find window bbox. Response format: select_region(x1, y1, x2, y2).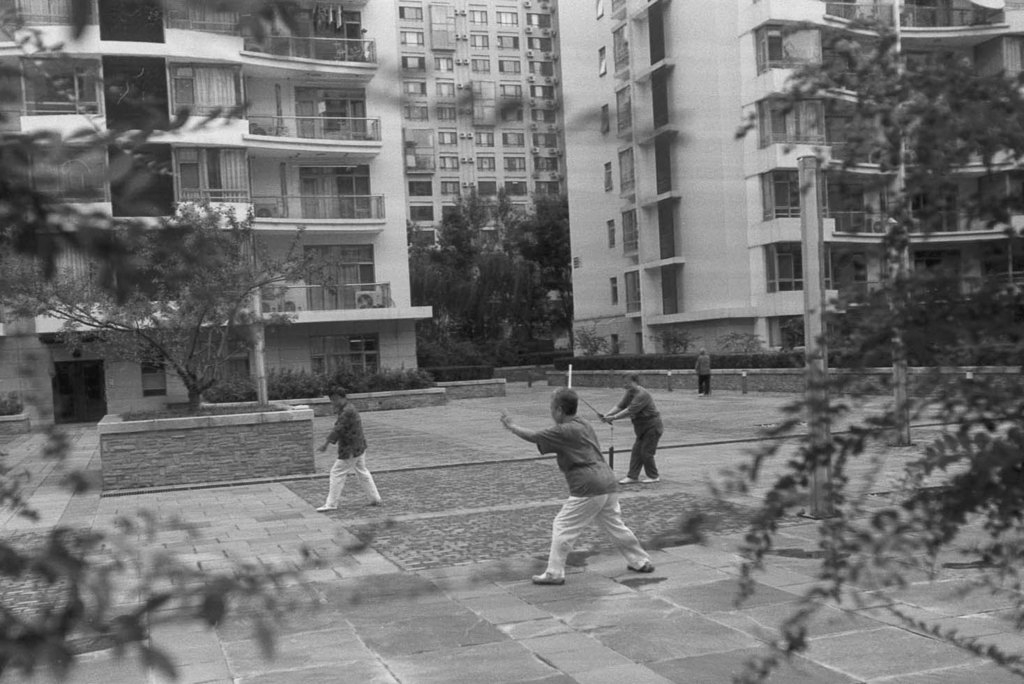
select_region(757, 101, 828, 158).
